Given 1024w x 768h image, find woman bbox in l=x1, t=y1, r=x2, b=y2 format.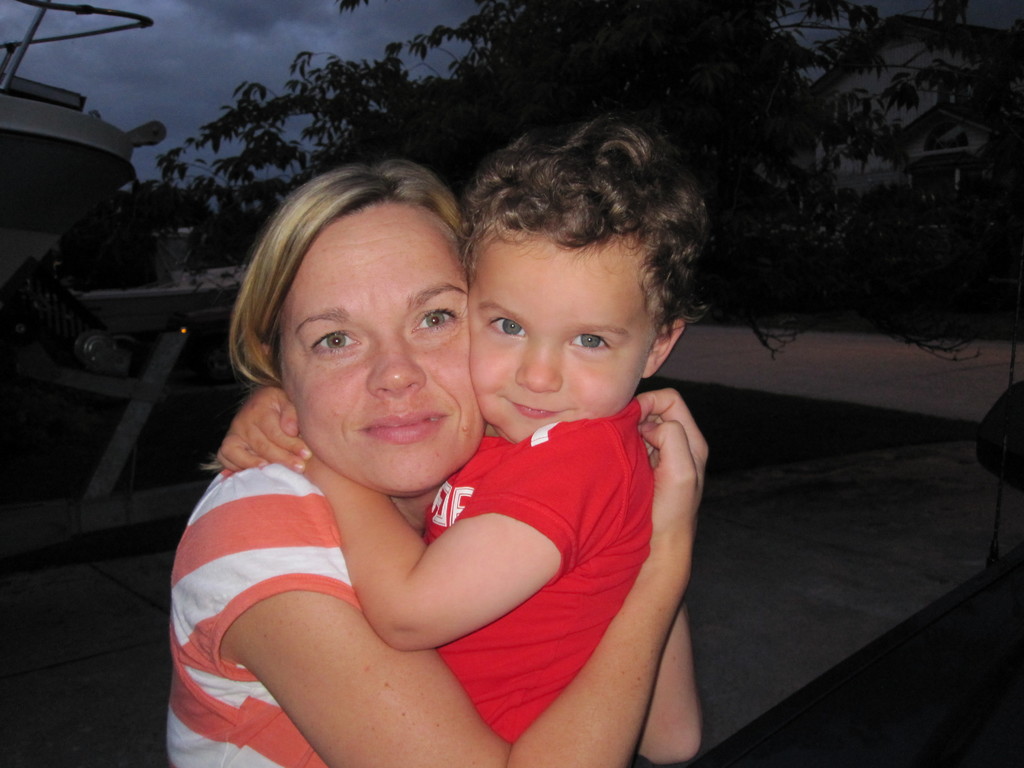
l=168, t=147, r=707, b=767.
